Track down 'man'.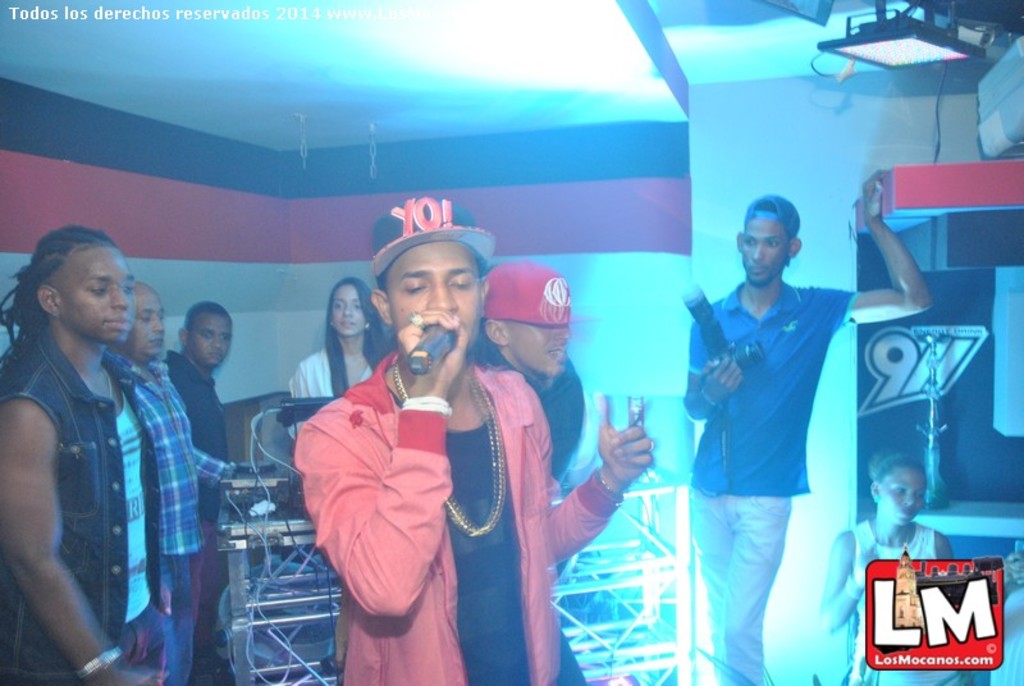
Tracked to Rect(101, 279, 238, 685).
